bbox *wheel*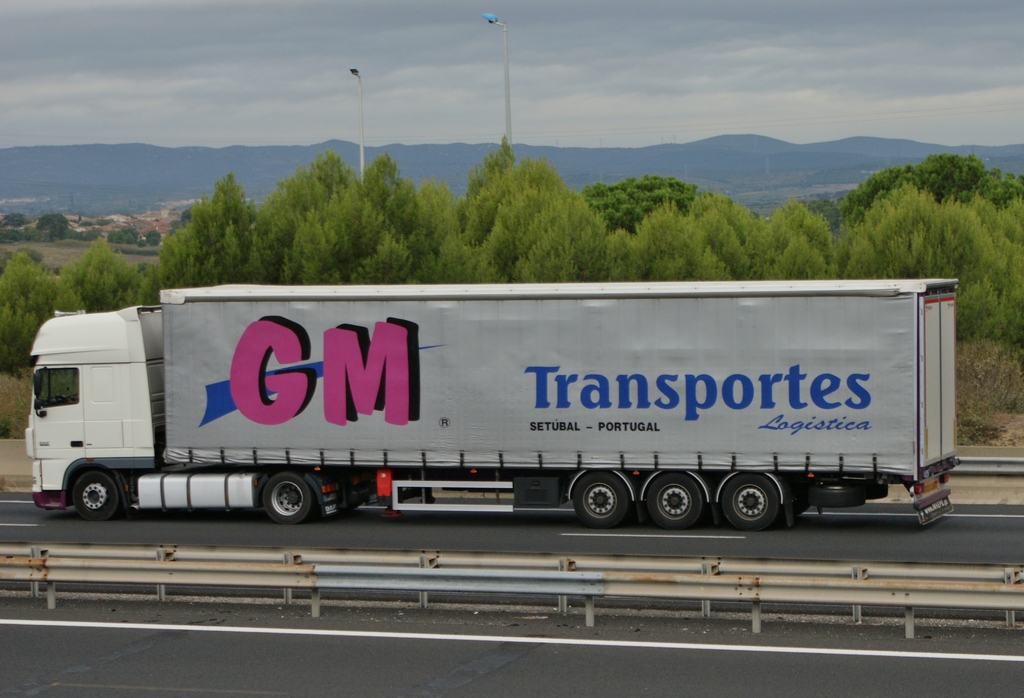
813 485 867 510
